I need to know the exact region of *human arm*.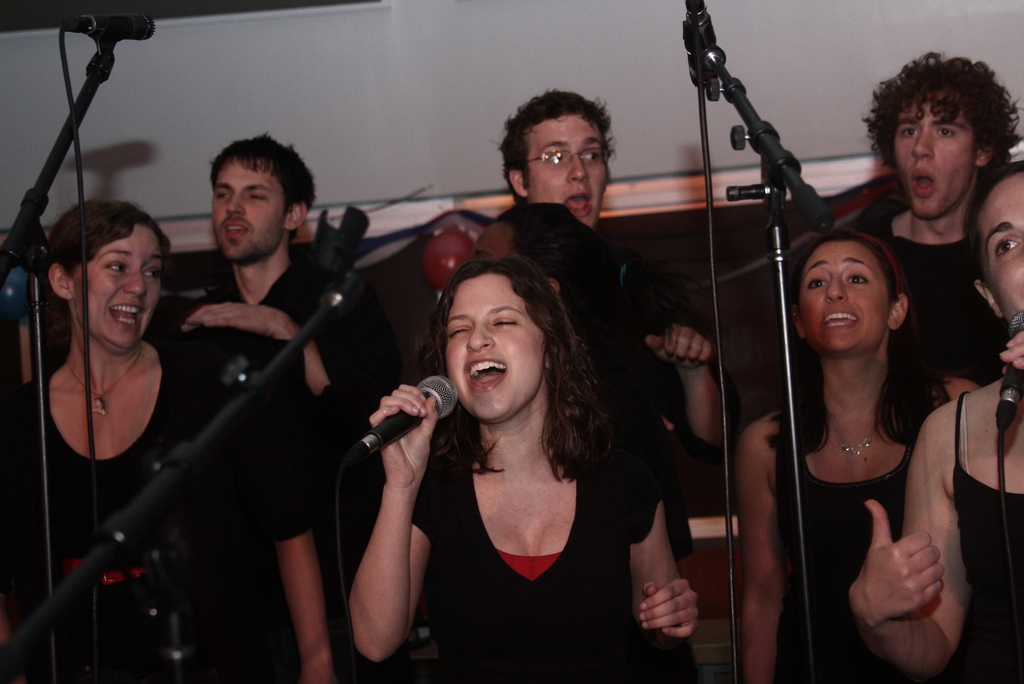
Region: [175,300,404,409].
